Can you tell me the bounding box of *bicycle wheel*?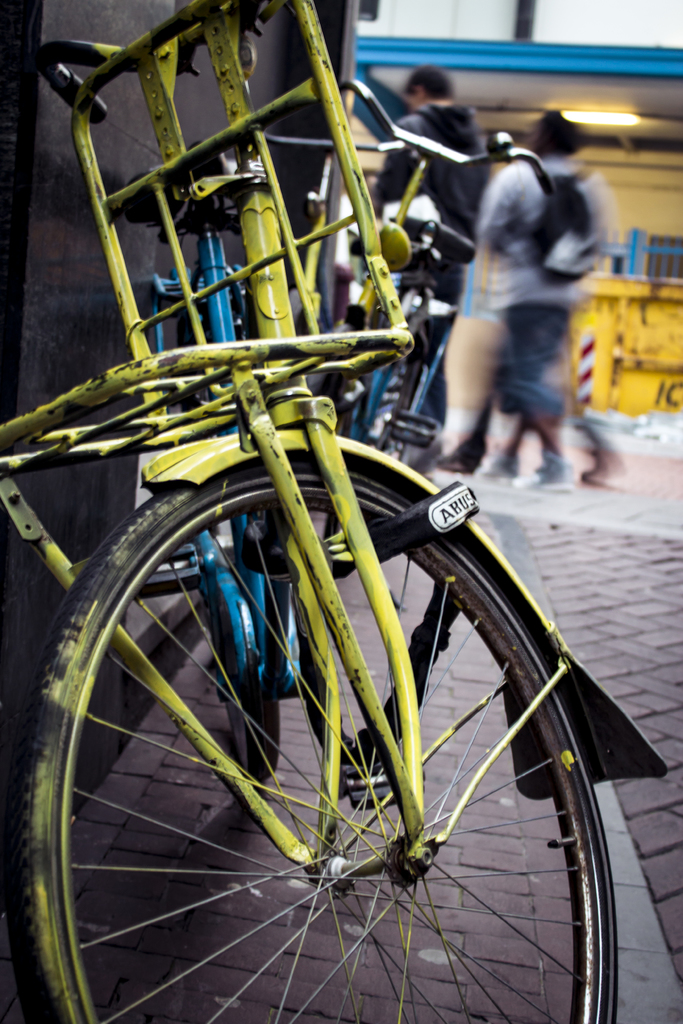
BBox(176, 440, 314, 764).
